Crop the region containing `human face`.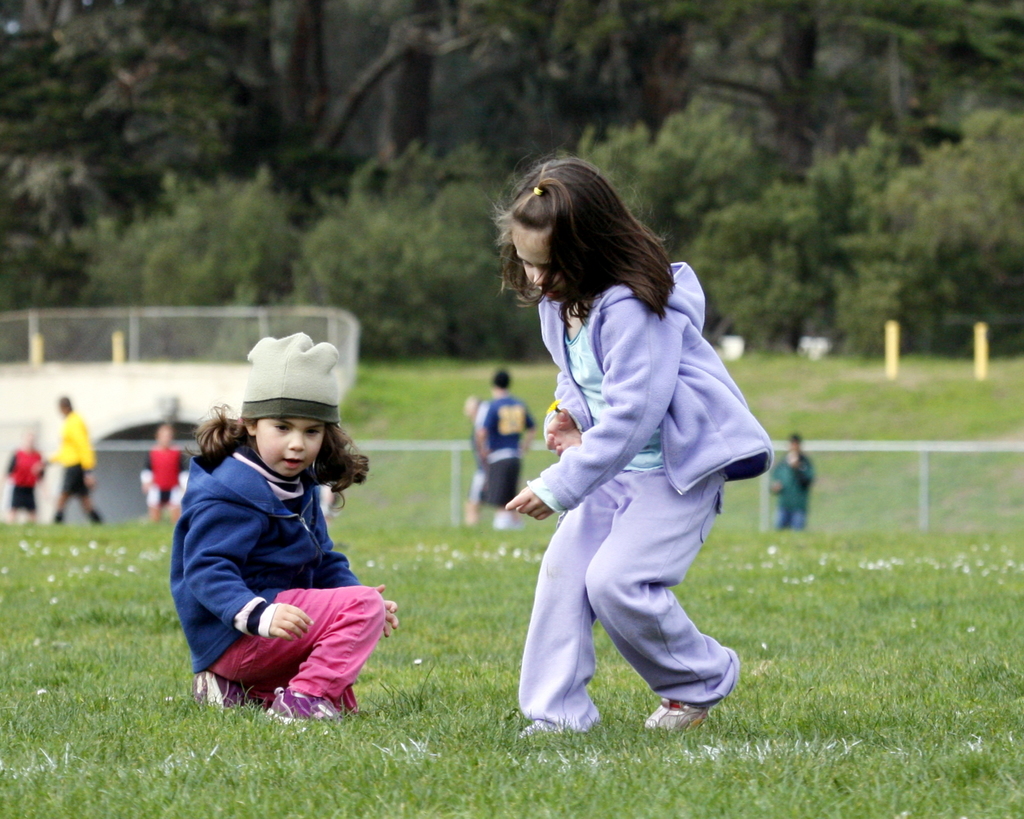
Crop region: detection(255, 419, 321, 478).
